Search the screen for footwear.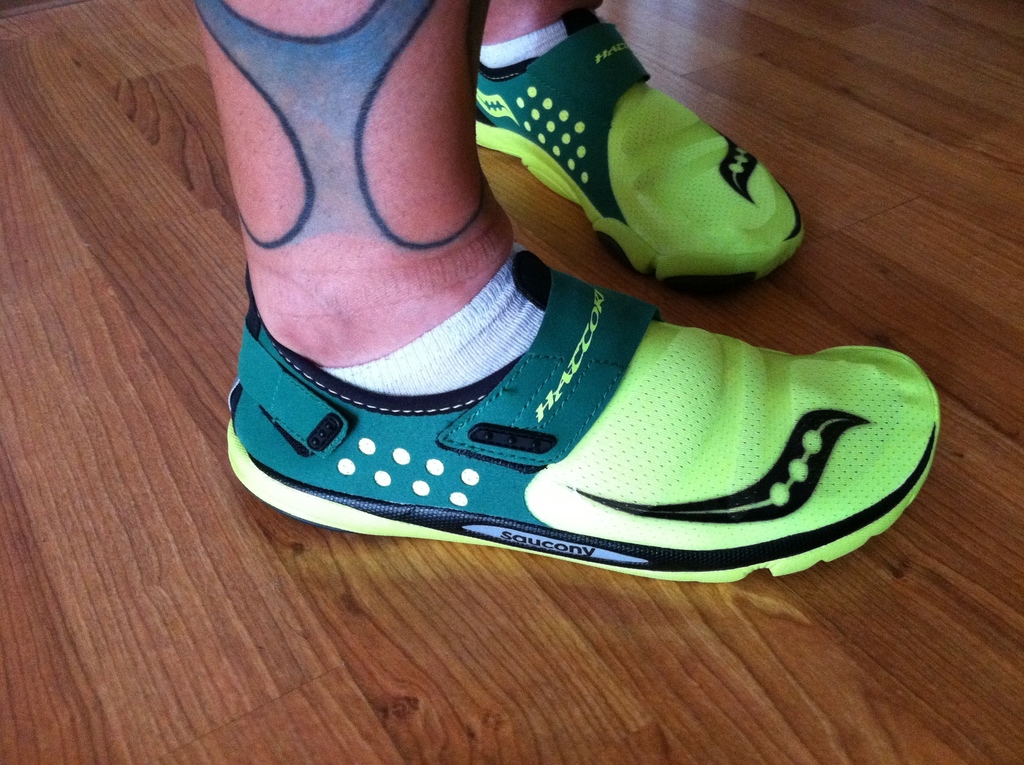
Found at {"left": 223, "top": 261, "right": 946, "bottom": 587}.
